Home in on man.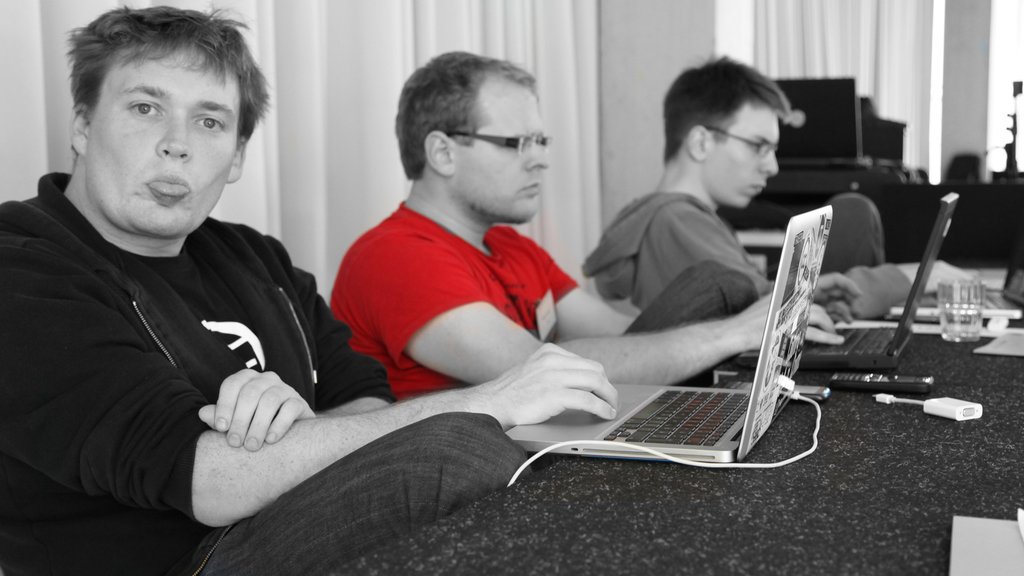
Homed in at {"left": 324, "top": 52, "right": 843, "bottom": 388}.
